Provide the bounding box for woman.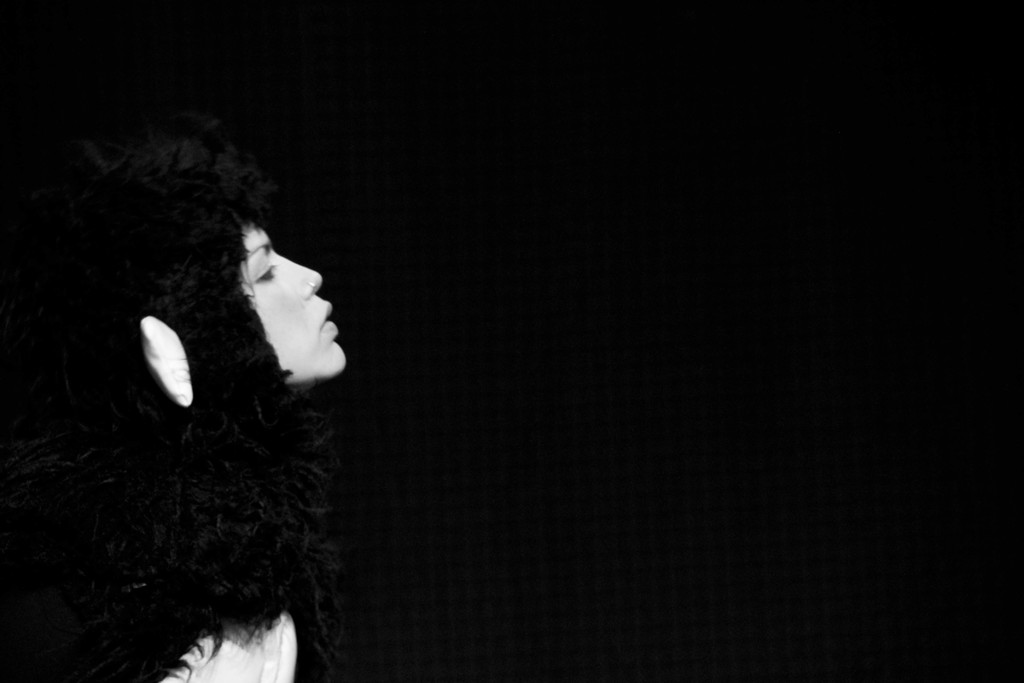
20 60 419 681.
